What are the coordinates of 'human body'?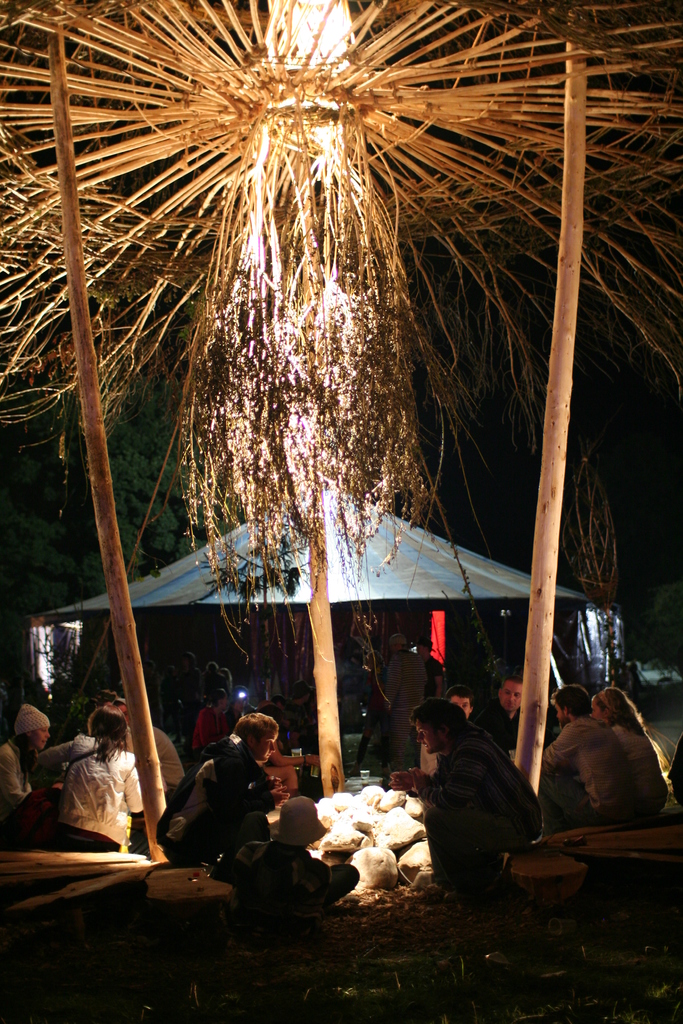
l=594, t=692, r=666, b=810.
